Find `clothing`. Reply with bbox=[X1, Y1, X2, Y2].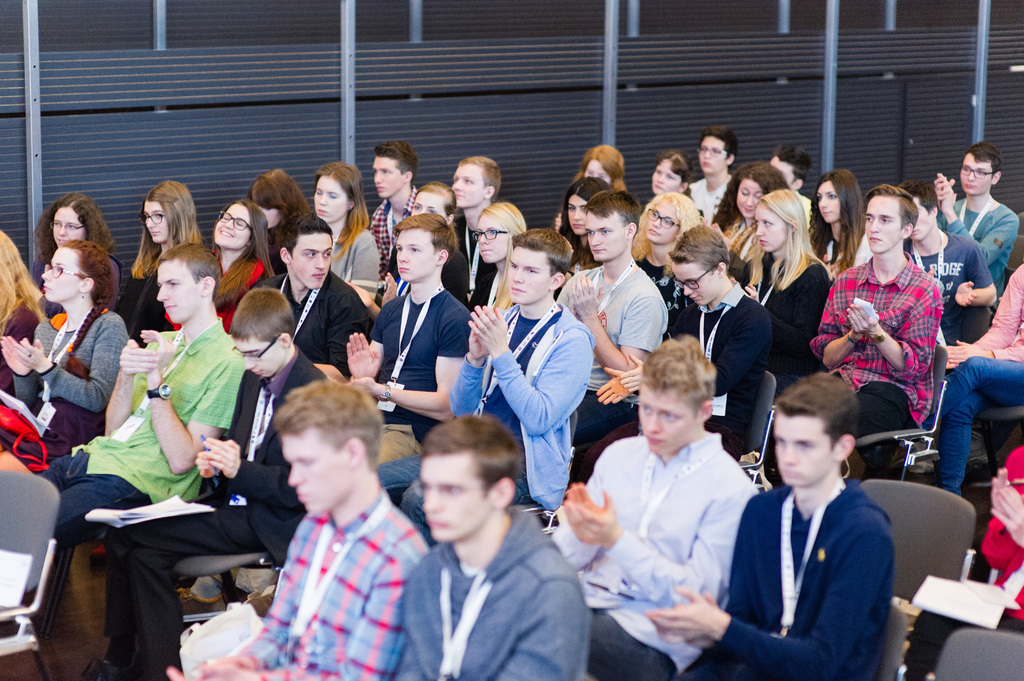
bbox=[270, 264, 380, 382].
